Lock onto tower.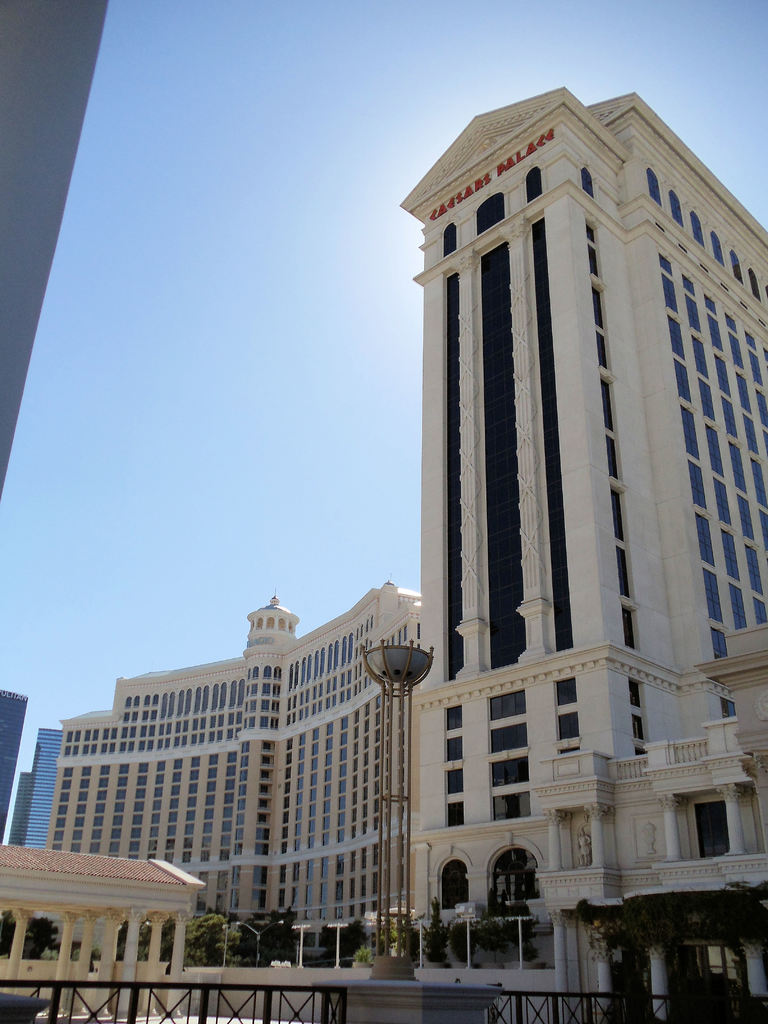
Locked: {"x1": 12, "y1": 767, "x2": 33, "y2": 846}.
